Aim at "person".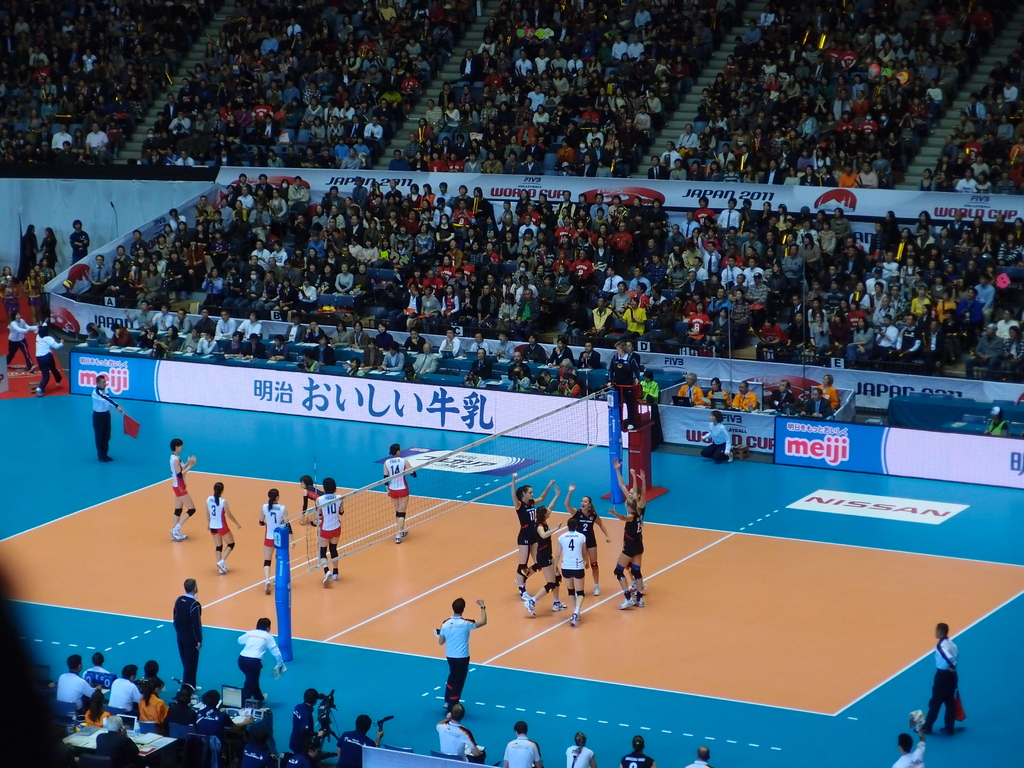
Aimed at left=503, top=718, right=543, bottom=767.
